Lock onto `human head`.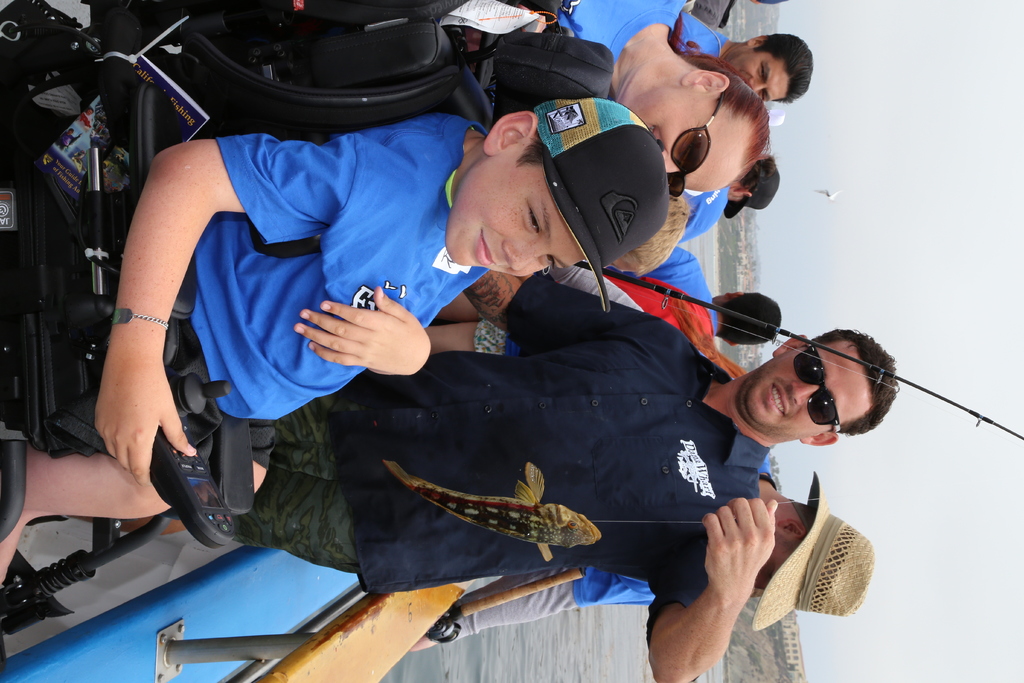
Locked: (602,197,698,278).
